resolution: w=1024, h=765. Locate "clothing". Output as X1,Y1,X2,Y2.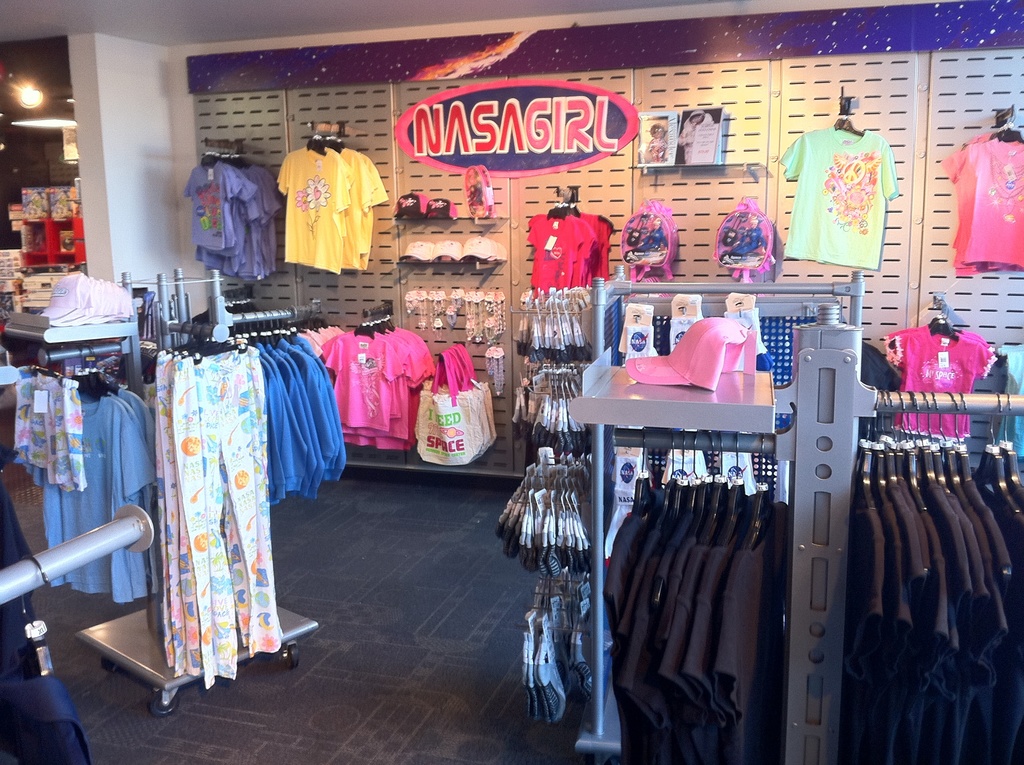
883,318,1002,451.
